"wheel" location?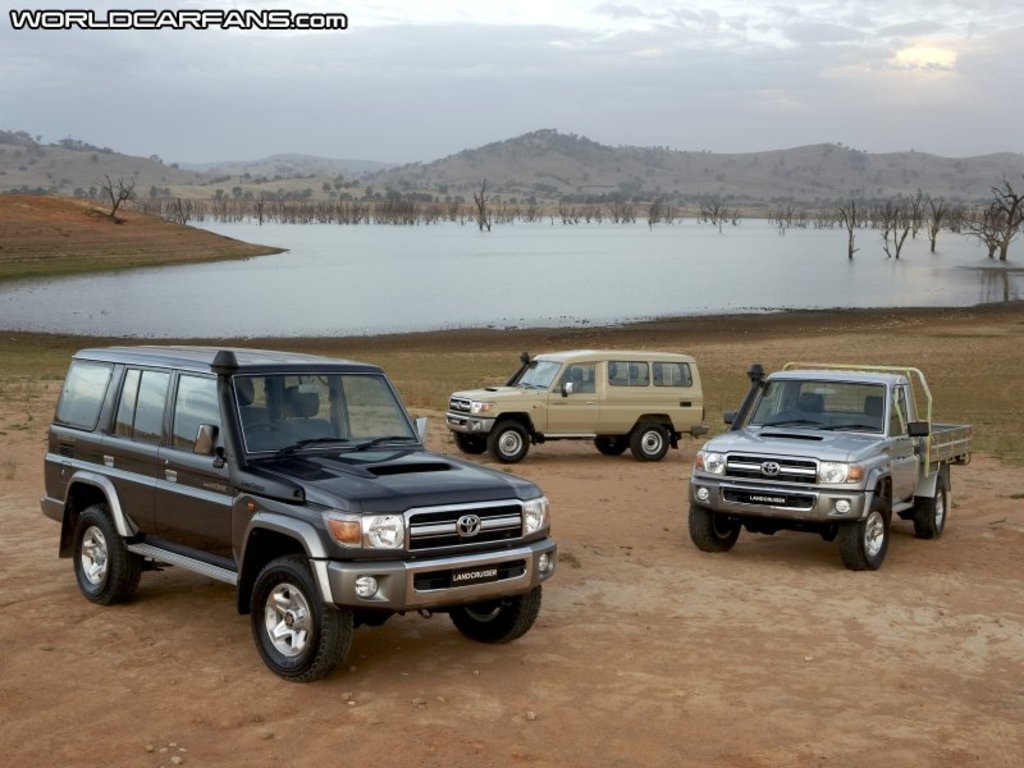
bbox=[915, 474, 948, 536]
